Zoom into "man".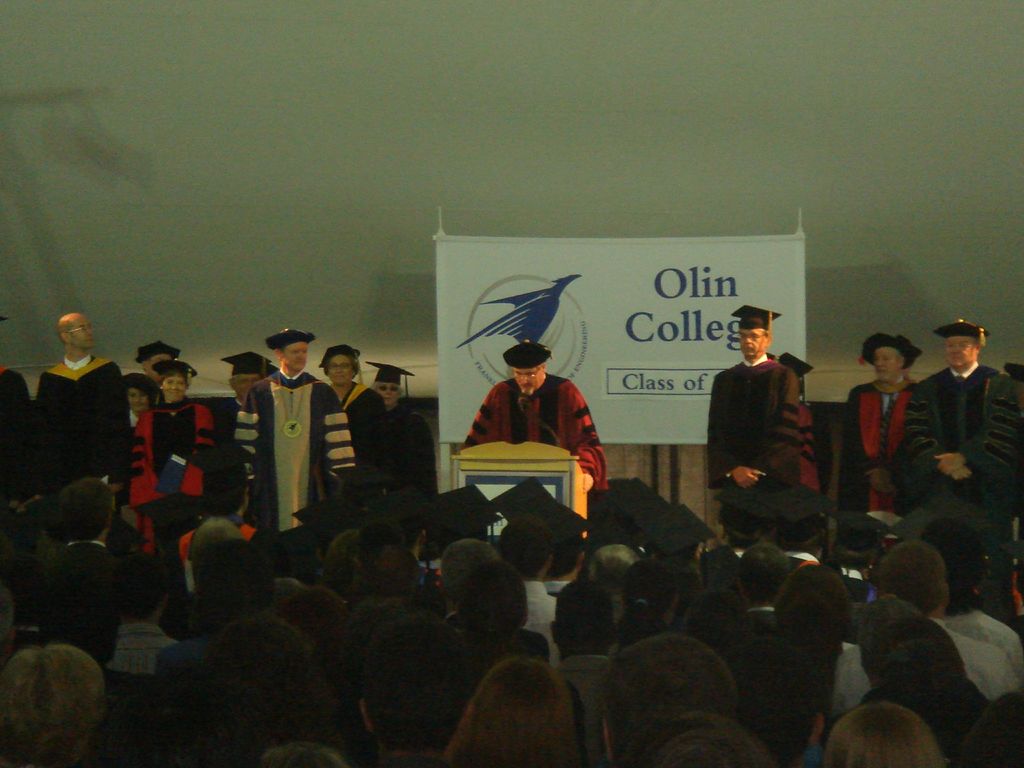
Zoom target: pyautogui.locateOnScreen(141, 342, 182, 388).
